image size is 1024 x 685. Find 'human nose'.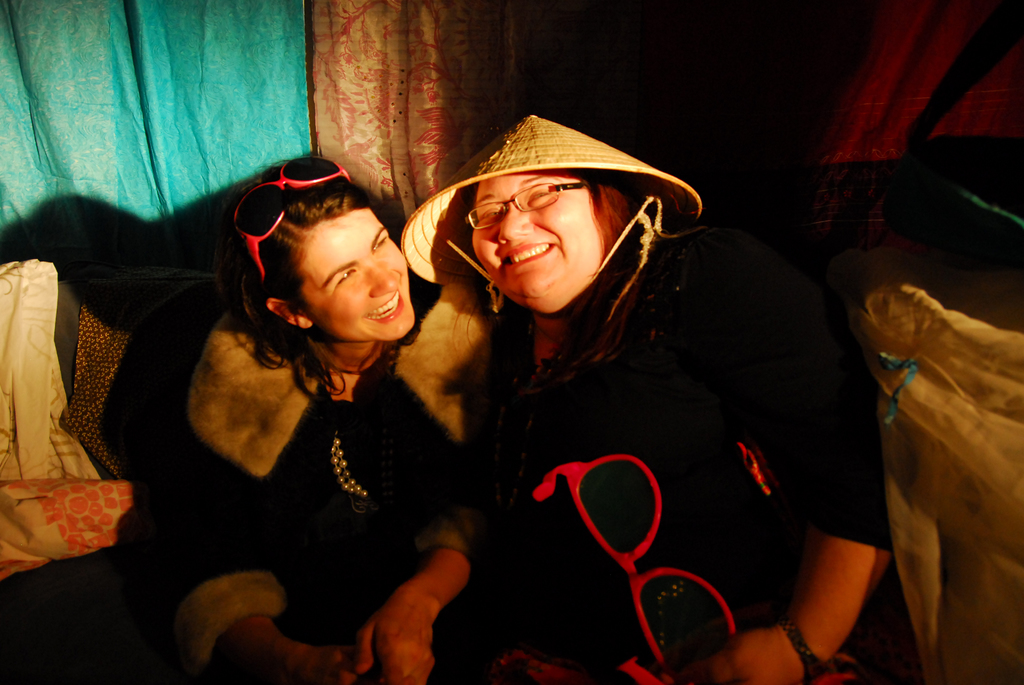
box=[499, 205, 533, 243].
